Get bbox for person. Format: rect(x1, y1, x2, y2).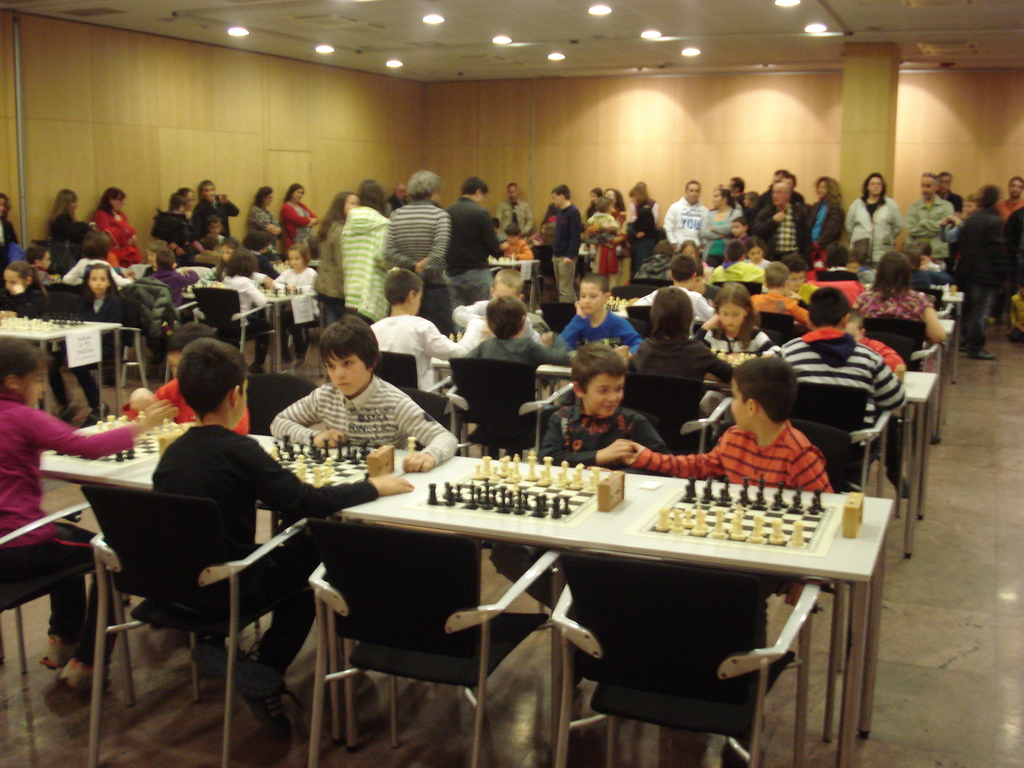
rect(0, 337, 179, 687).
